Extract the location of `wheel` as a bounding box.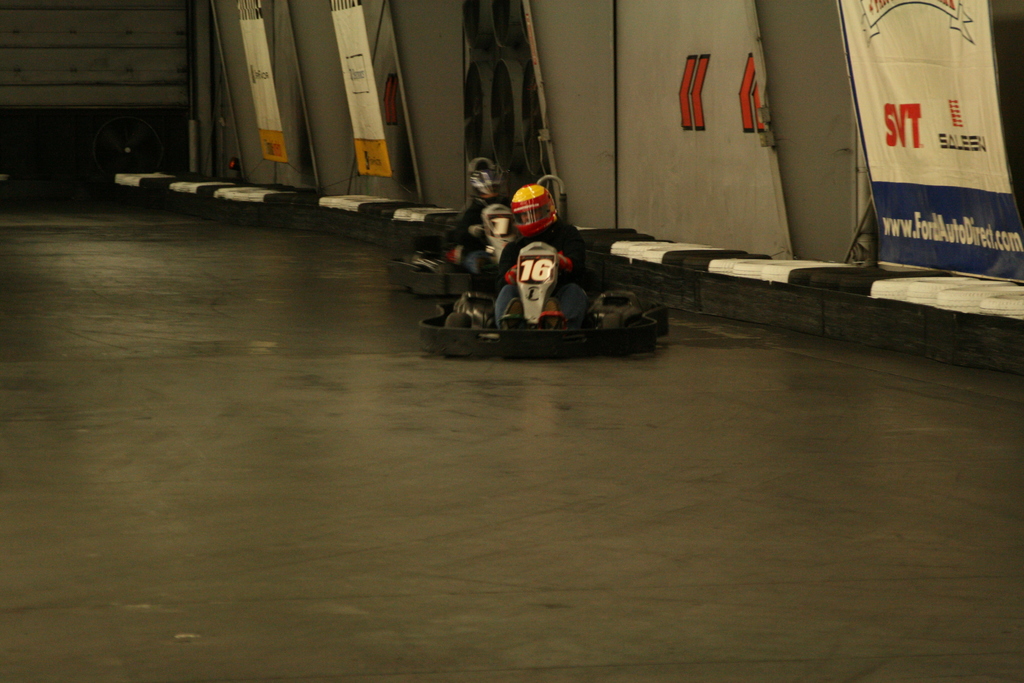
444, 312, 474, 328.
